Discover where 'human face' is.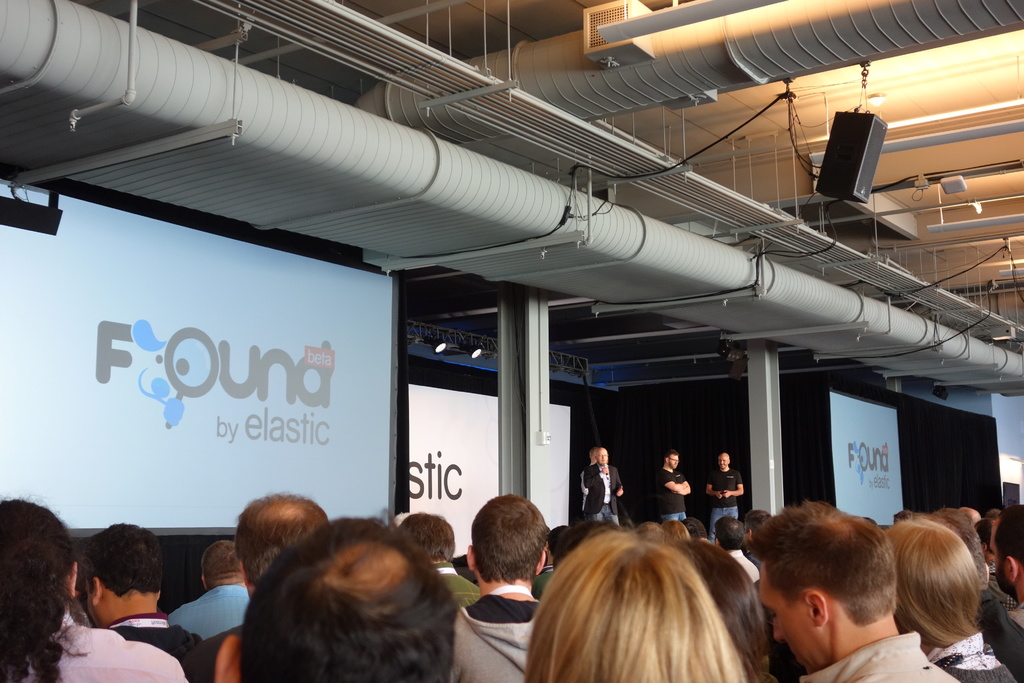
Discovered at 760,558,830,673.
